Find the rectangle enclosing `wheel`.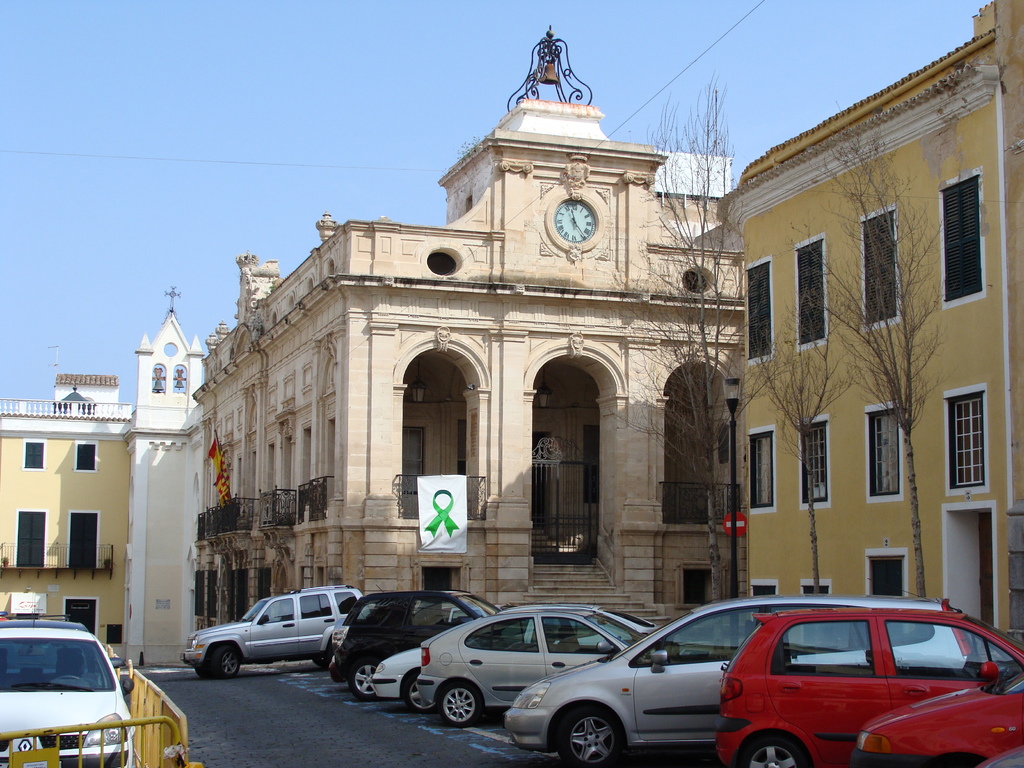
x1=730, y1=733, x2=812, y2=767.
